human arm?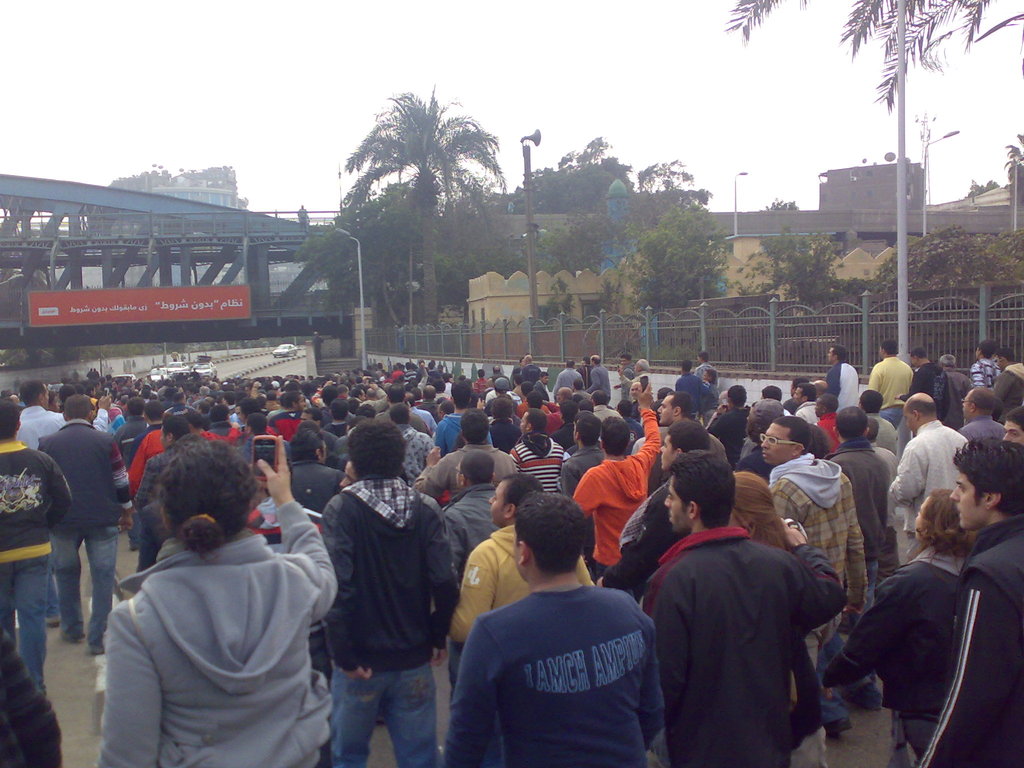
box(828, 364, 842, 399)
